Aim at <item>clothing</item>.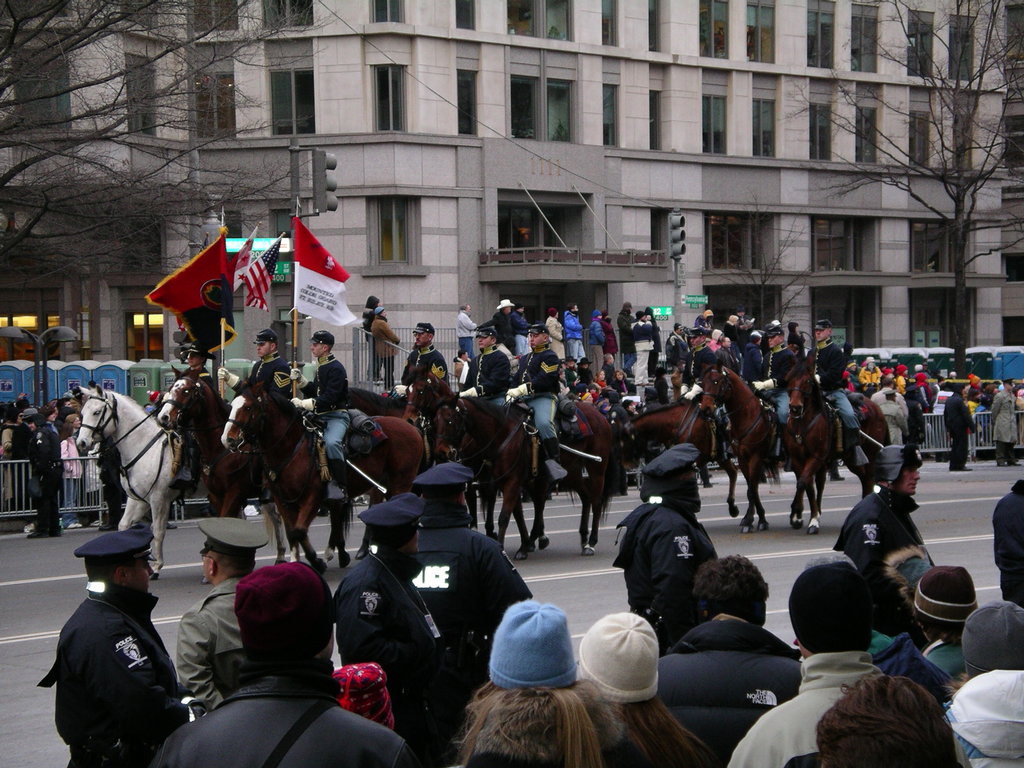
Aimed at box=[609, 492, 715, 637].
